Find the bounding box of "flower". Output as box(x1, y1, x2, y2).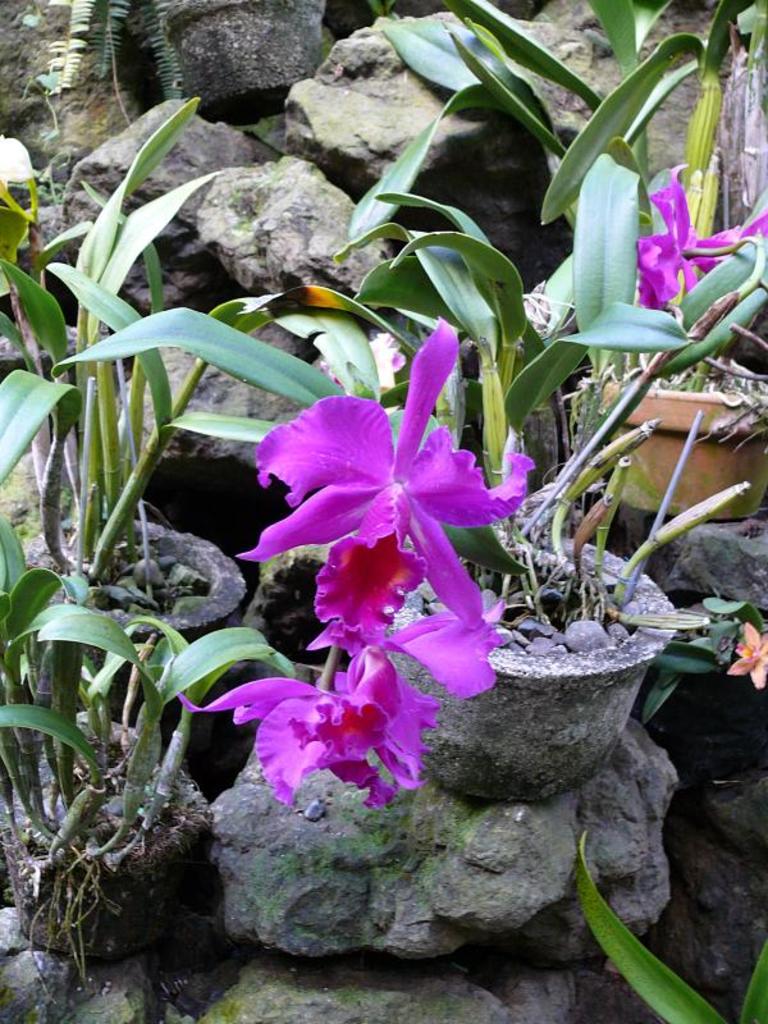
box(637, 157, 767, 316).
